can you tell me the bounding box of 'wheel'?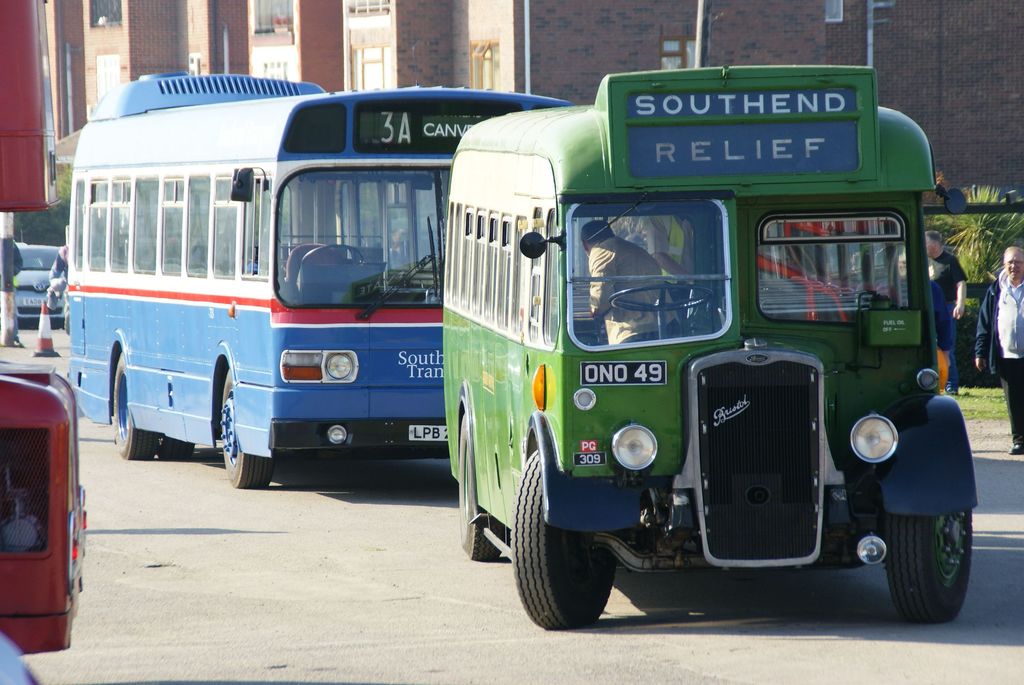
[456,409,507,562].
